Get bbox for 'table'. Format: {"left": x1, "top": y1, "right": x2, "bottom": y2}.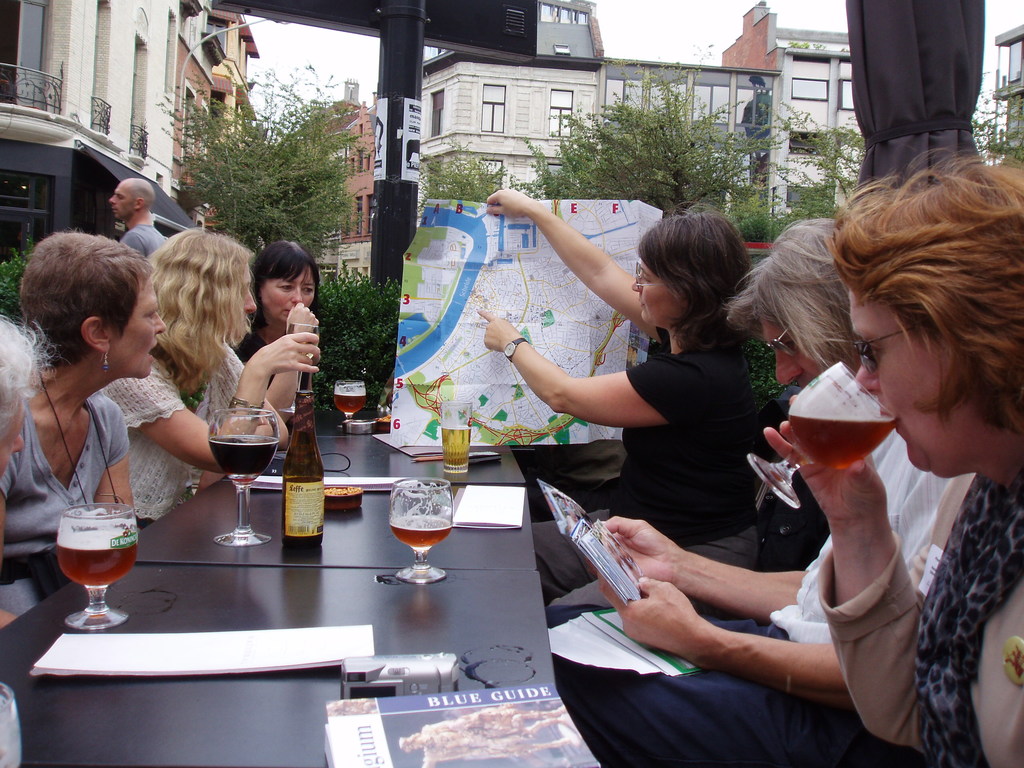
{"left": 137, "top": 431, "right": 539, "bottom": 564}.
